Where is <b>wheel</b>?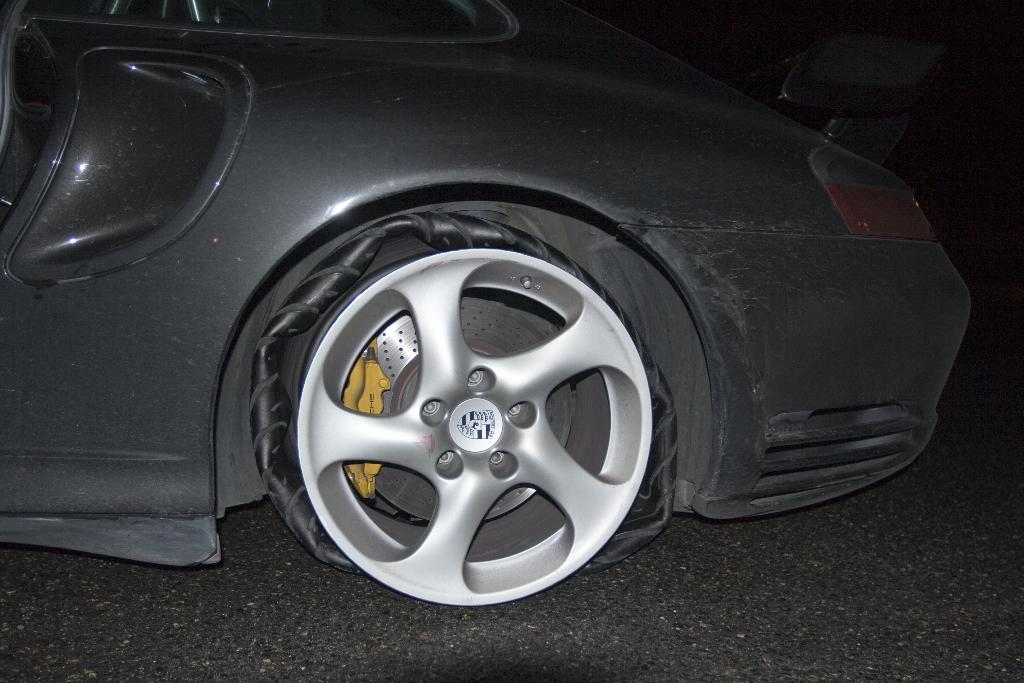
295, 249, 650, 607.
